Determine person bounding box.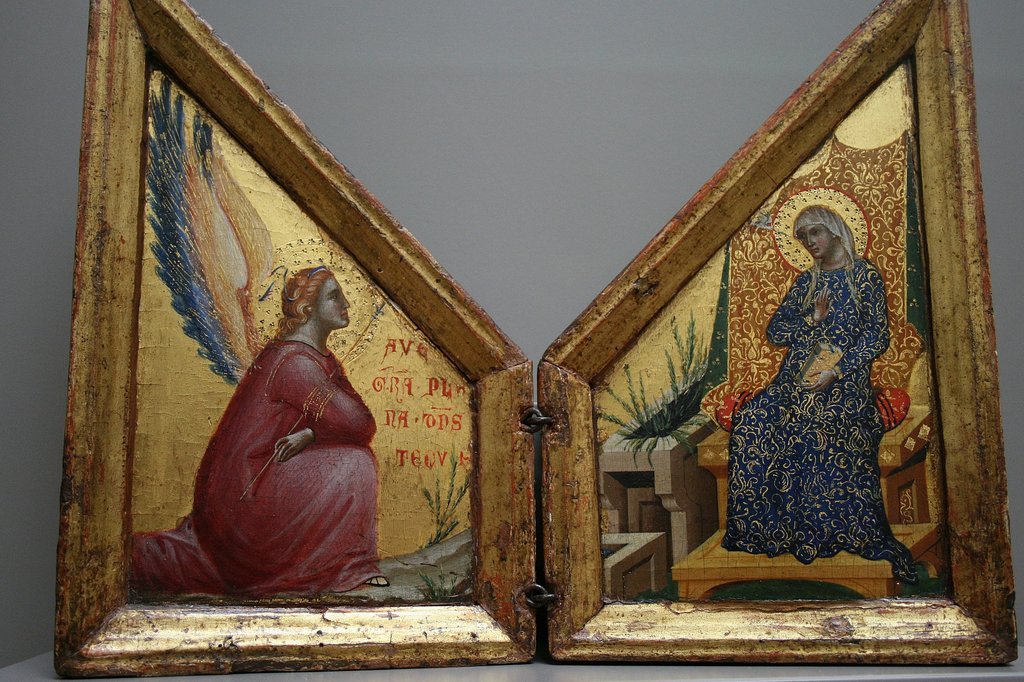
Determined: 190:265:392:592.
